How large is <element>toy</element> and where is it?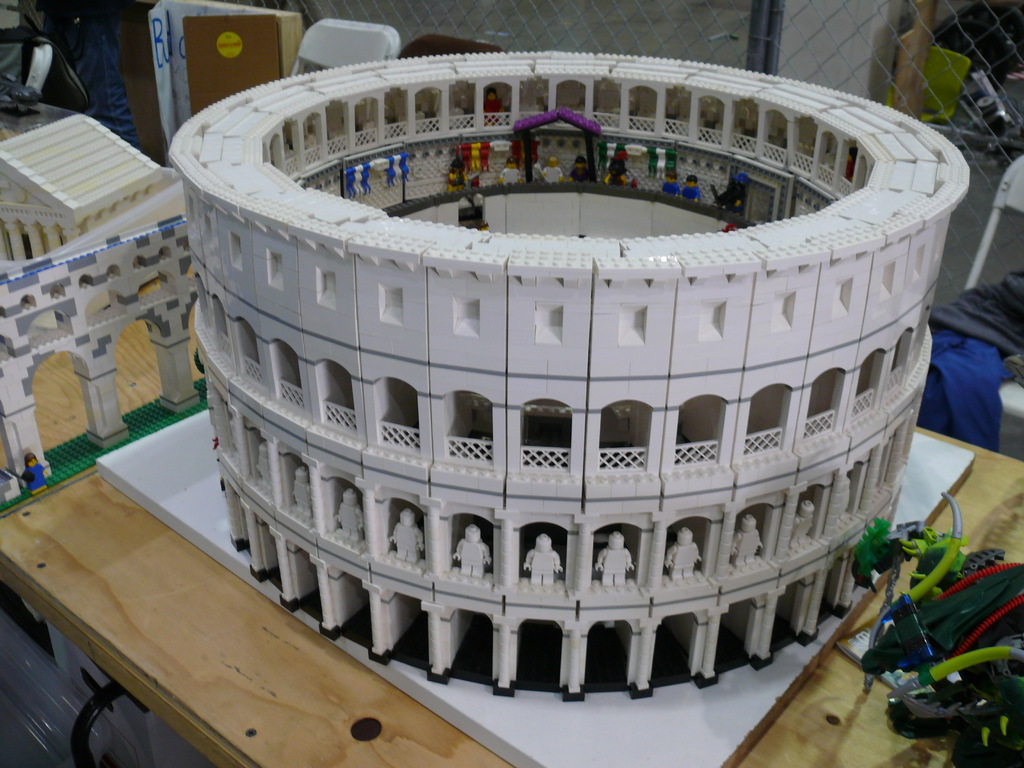
Bounding box: BBox(681, 175, 702, 204).
